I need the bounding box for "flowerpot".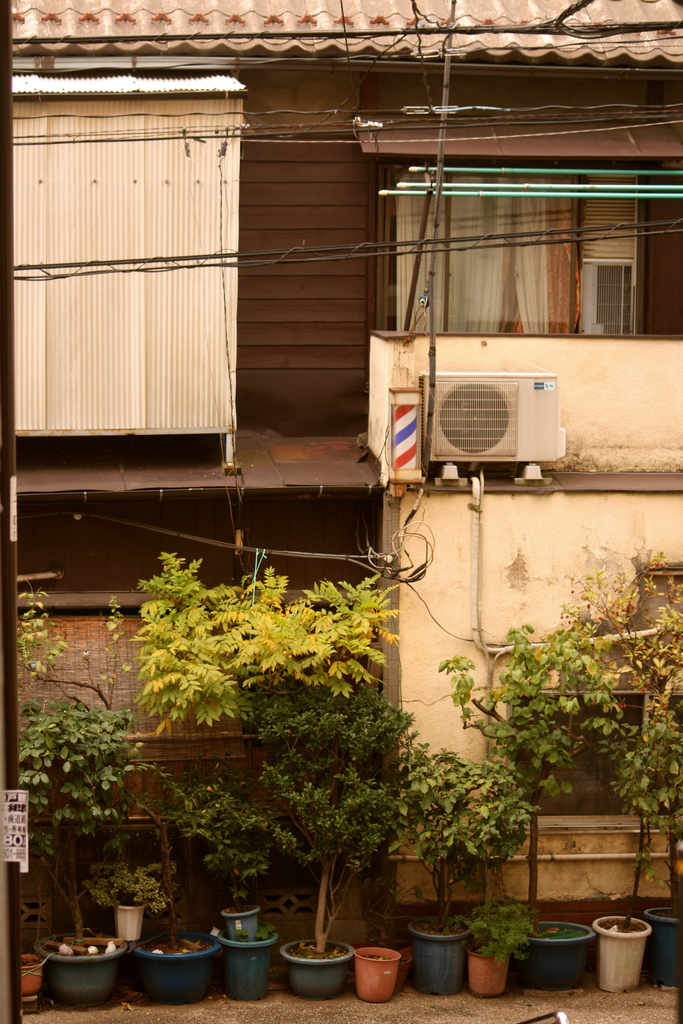
Here it is: 504/908/597/991.
